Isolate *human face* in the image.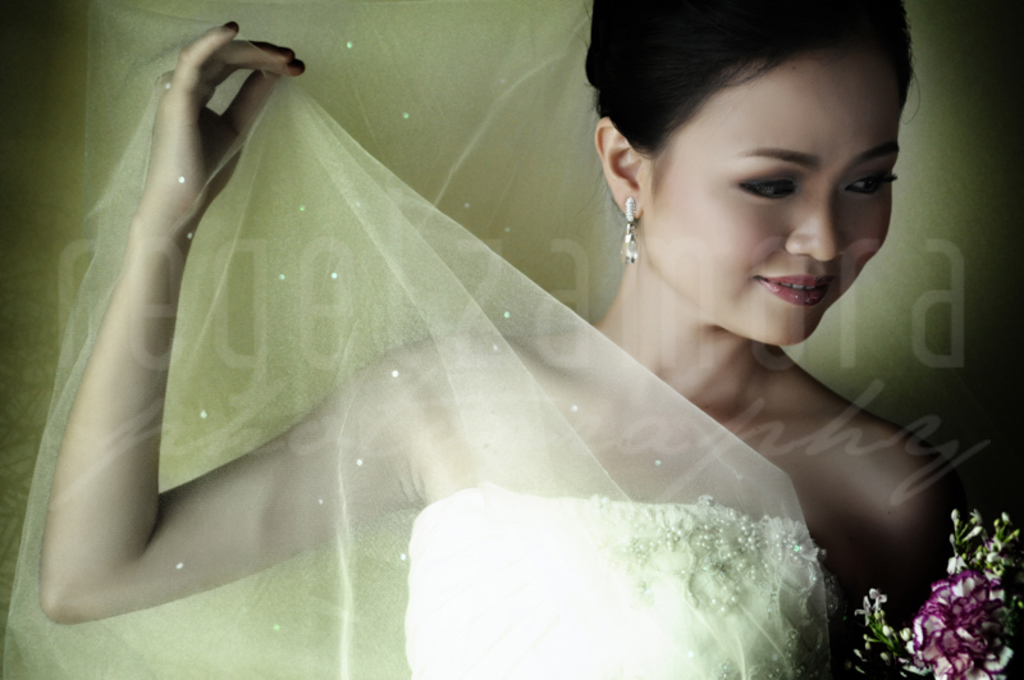
Isolated region: <box>643,49,899,344</box>.
